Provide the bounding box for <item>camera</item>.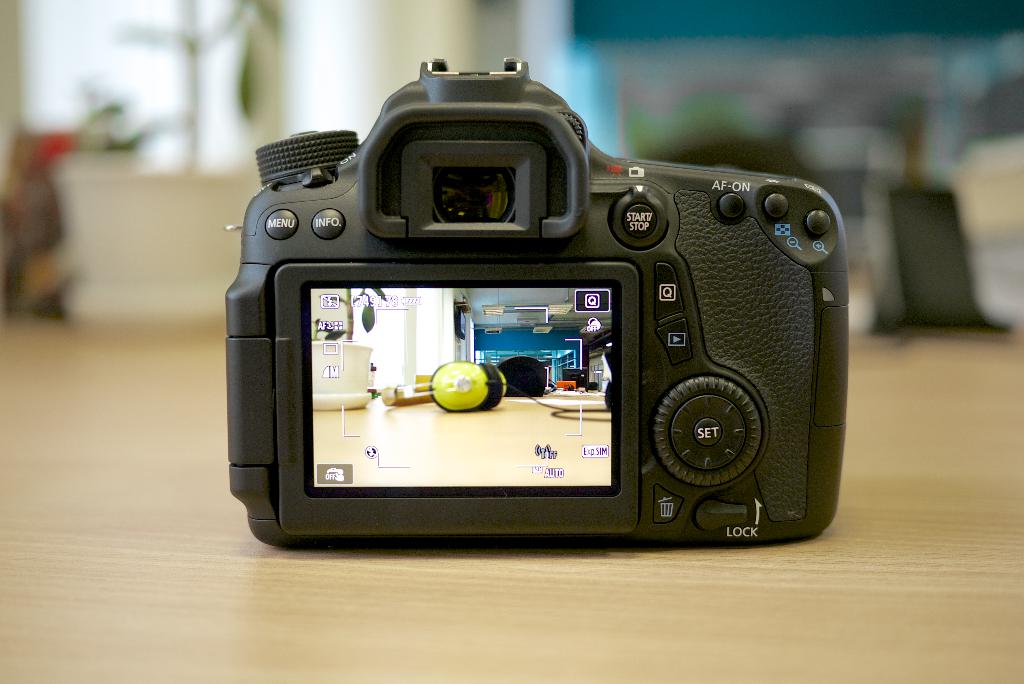
{"x1": 216, "y1": 57, "x2": 846, "y2": 557}.
